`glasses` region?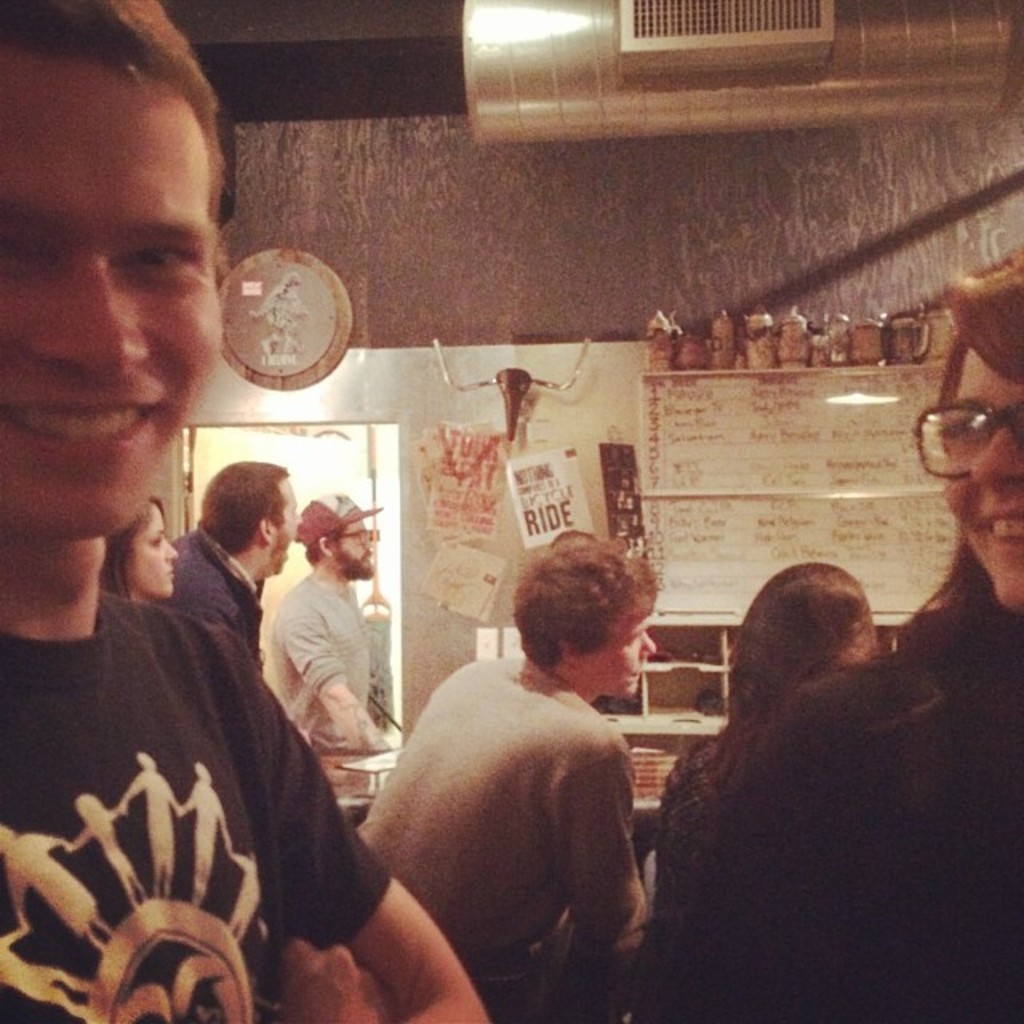
Rect(901, 400, 1022, 480)
